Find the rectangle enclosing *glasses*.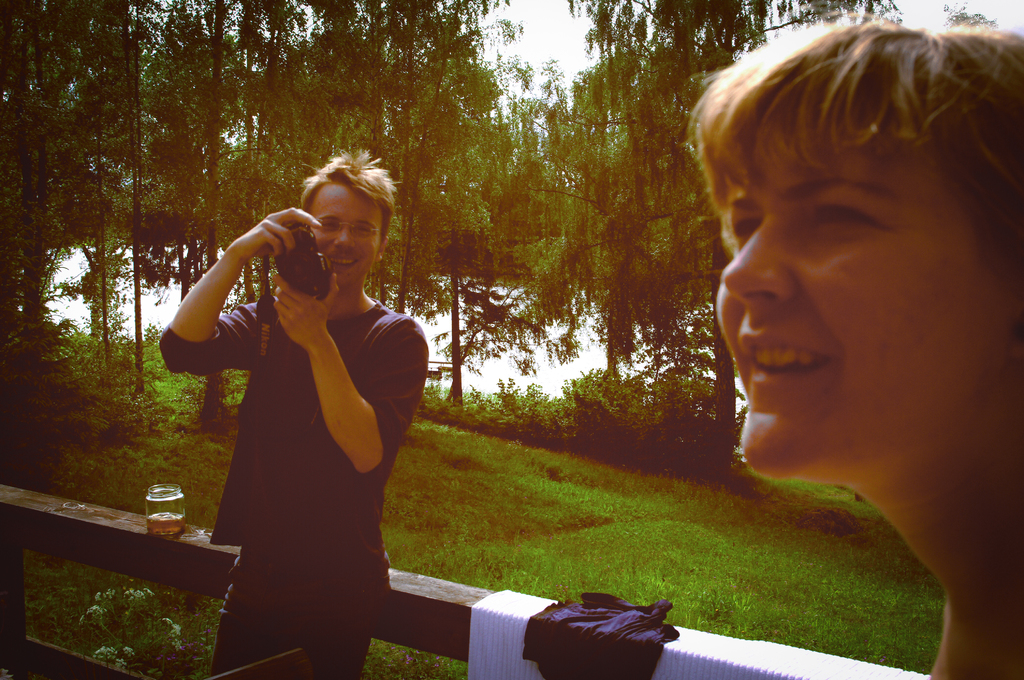
311:219:388:240.
